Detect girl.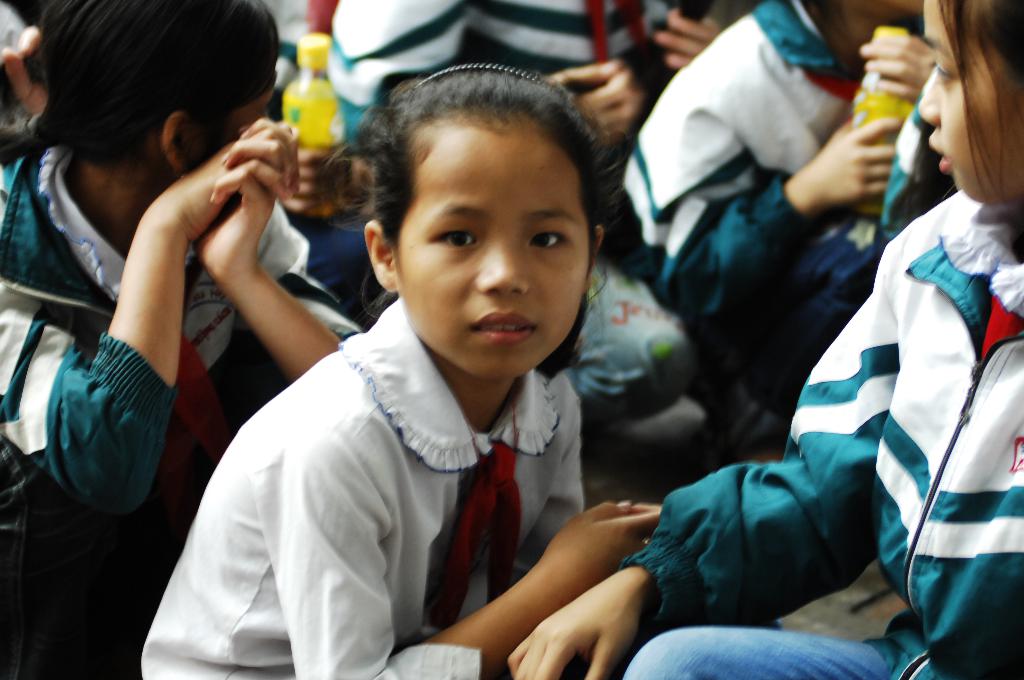
Detected at 139/66/664/679.
